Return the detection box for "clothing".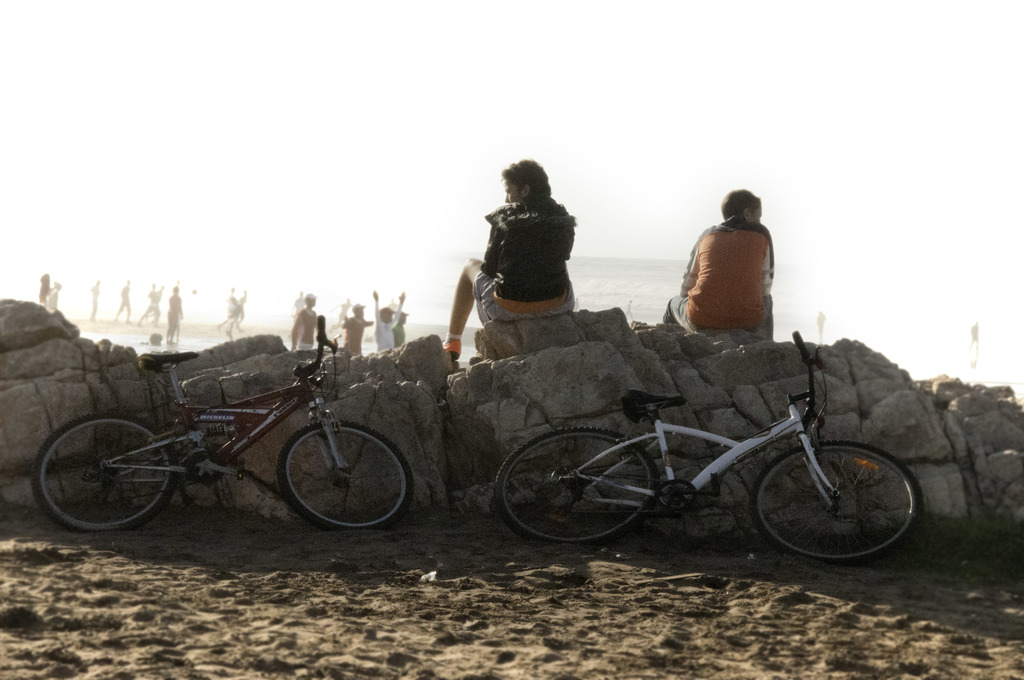
bbox=(668, 219, 774, 341).
